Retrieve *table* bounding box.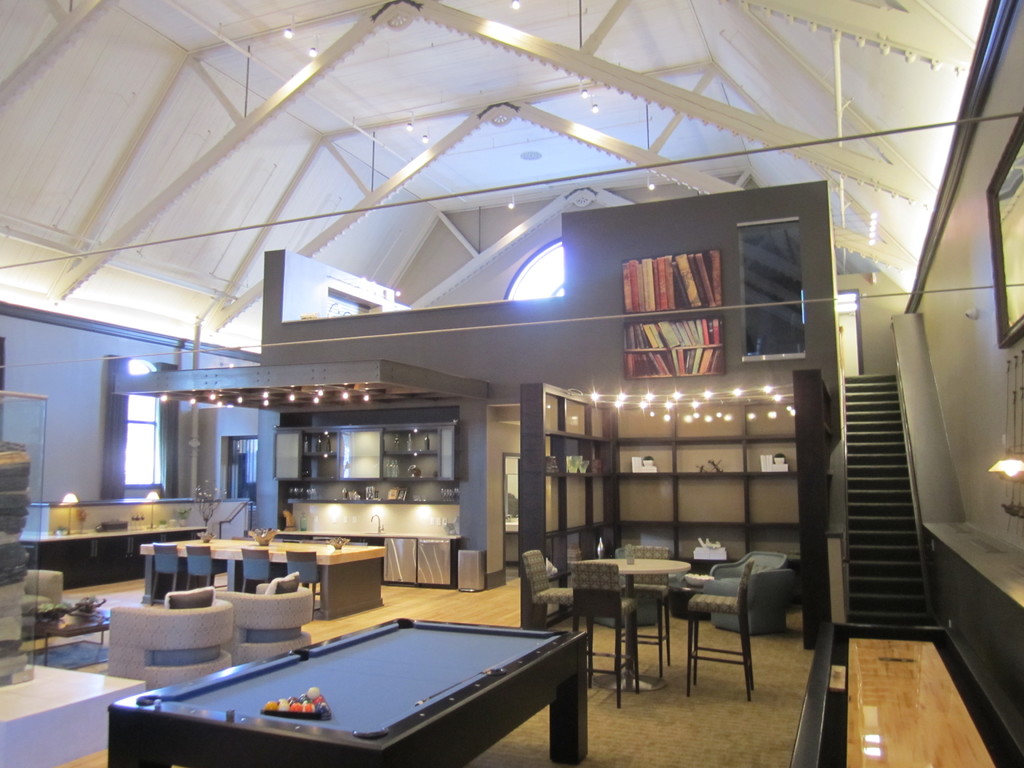
Bounding box: [579, 554, 697, 692].
